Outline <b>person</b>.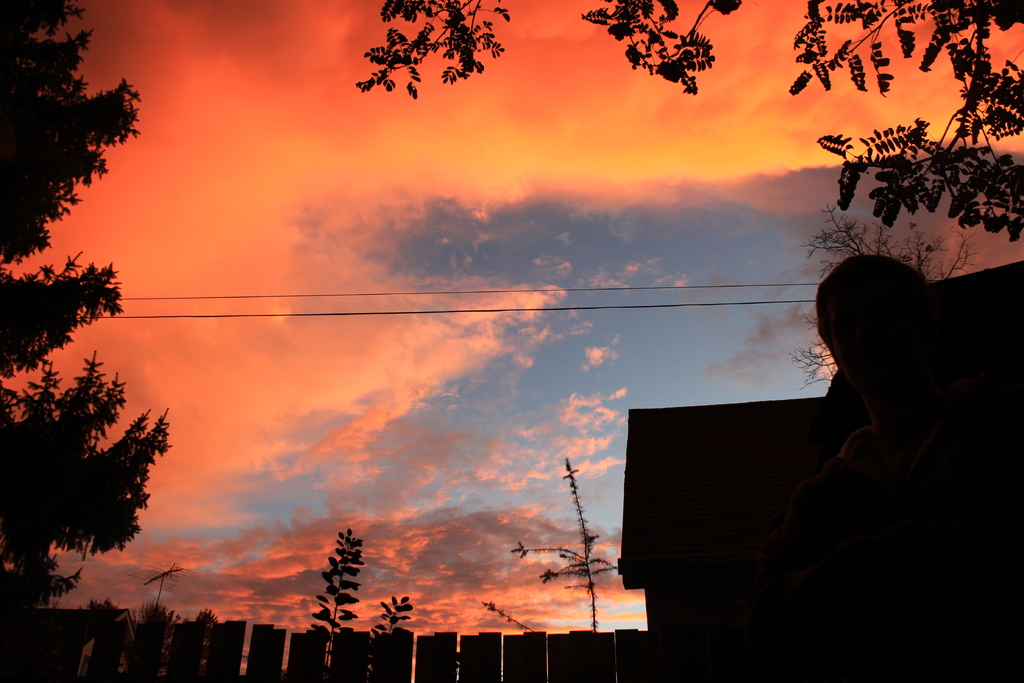
Outline: 751,258,1023,552.
